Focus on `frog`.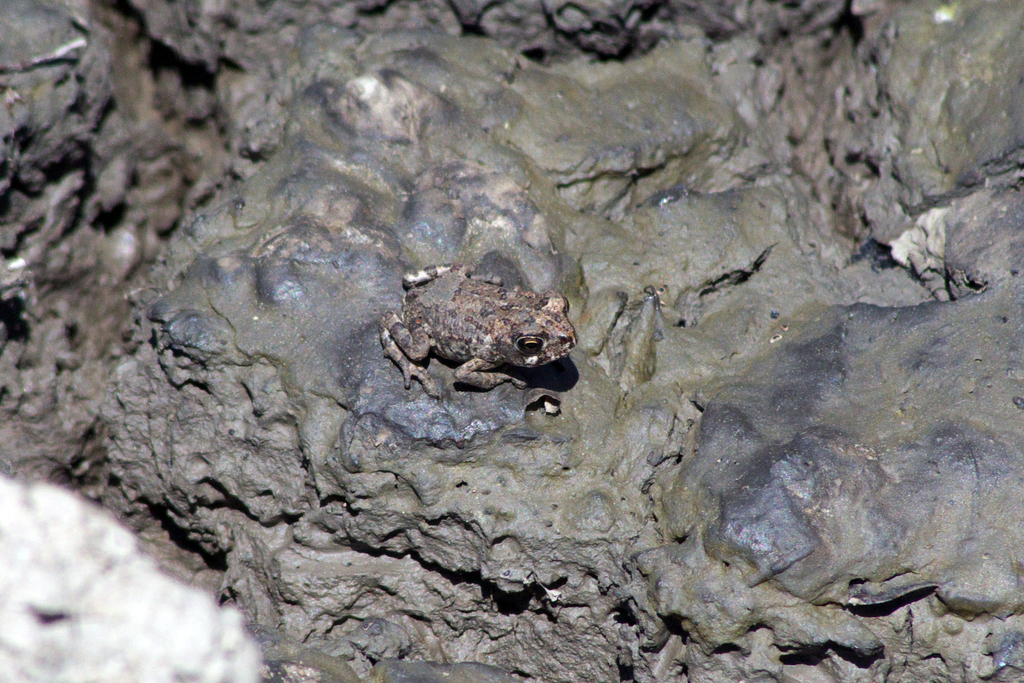
Focused at (376, 259, 580, 397).
